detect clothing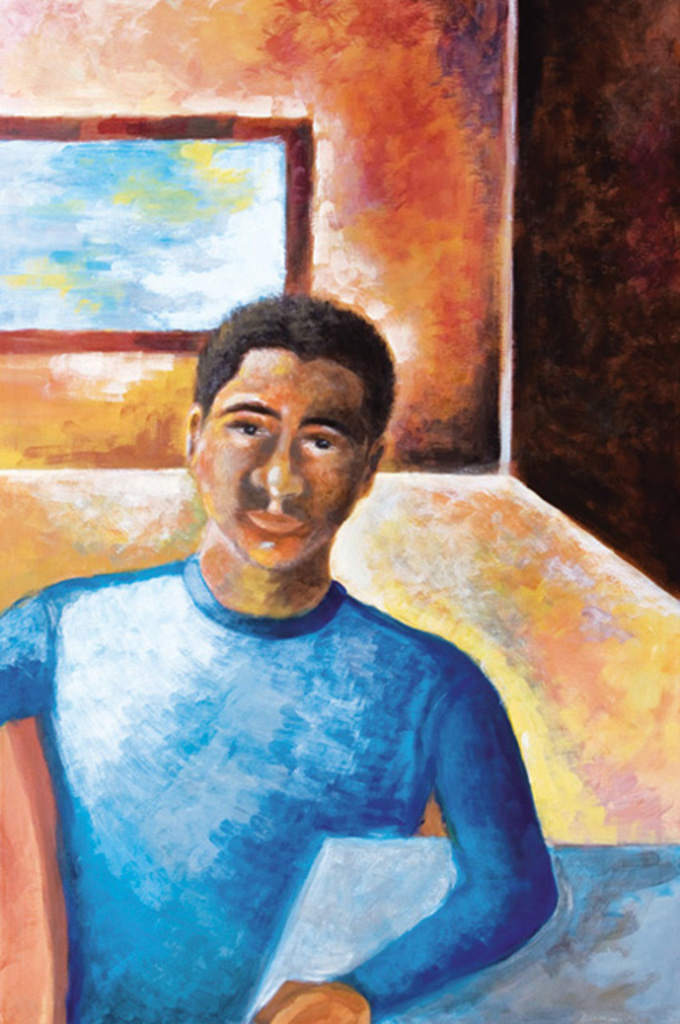
bbox=(0, 555, 554, 1022)
